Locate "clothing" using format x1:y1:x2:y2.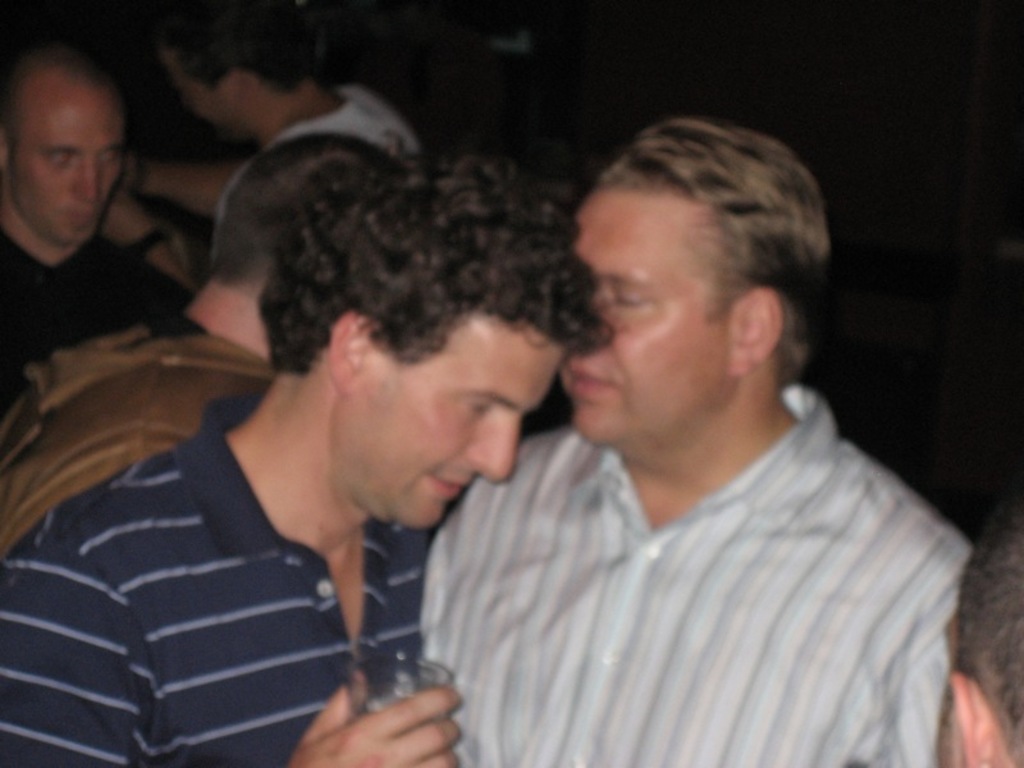
426:319:965:767.
